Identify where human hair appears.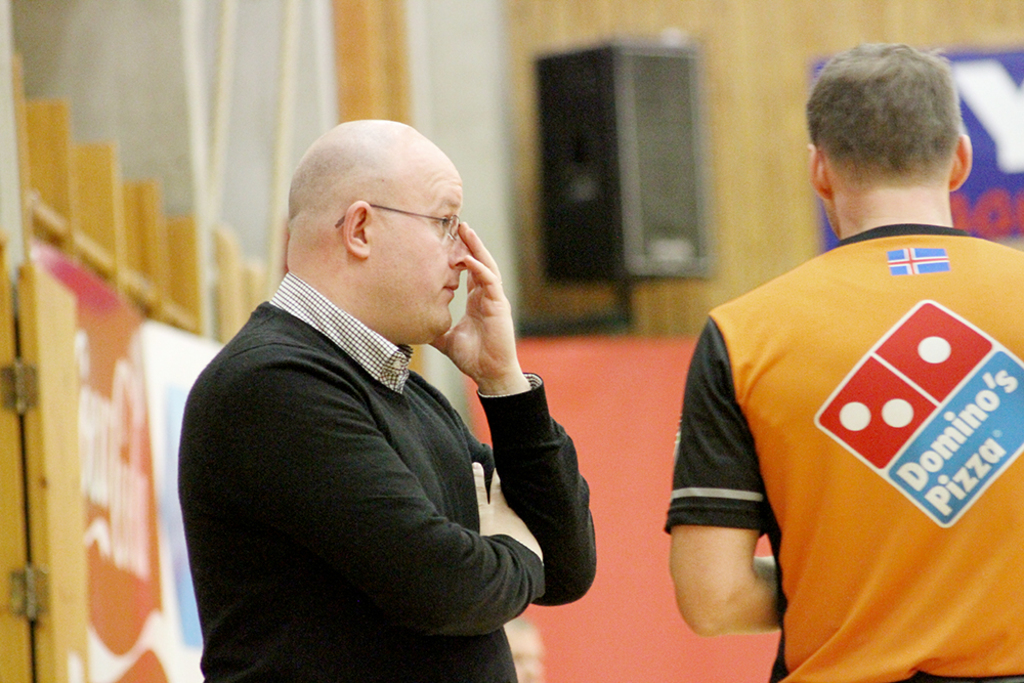
Appears at 818/33/970/215.
